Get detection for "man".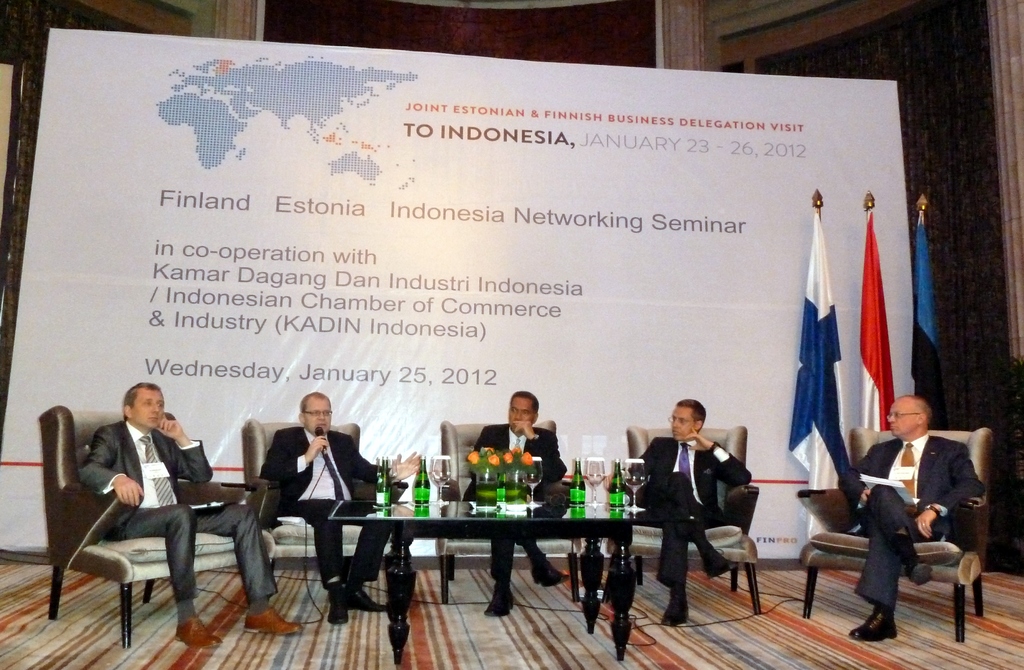
Detection: 76:377:303:650.
